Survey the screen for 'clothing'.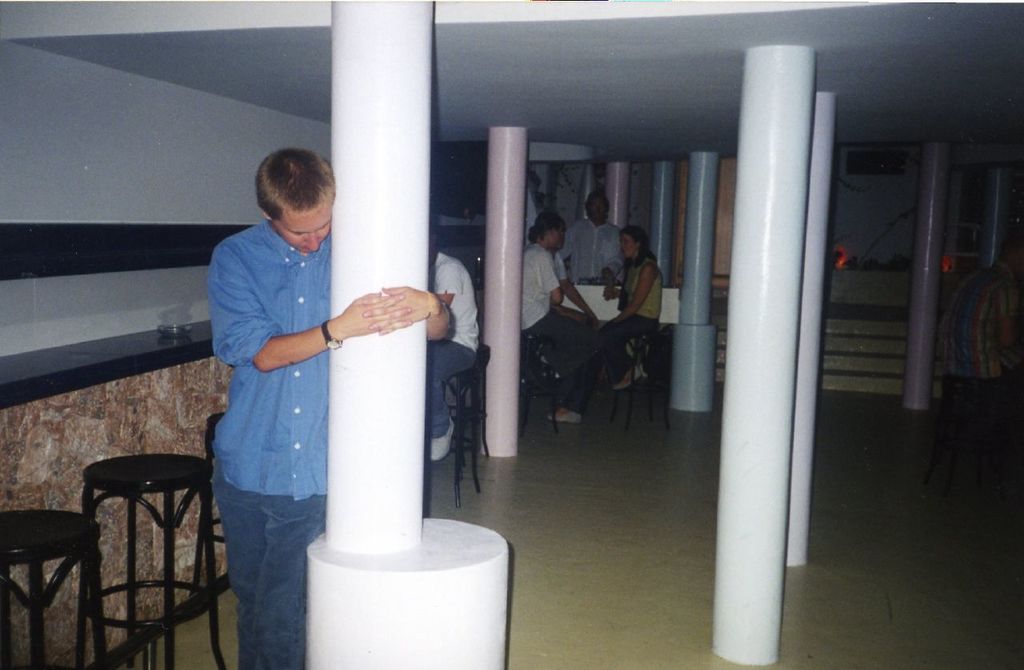
Survey found: Rect(591, 266, 662, 386).
